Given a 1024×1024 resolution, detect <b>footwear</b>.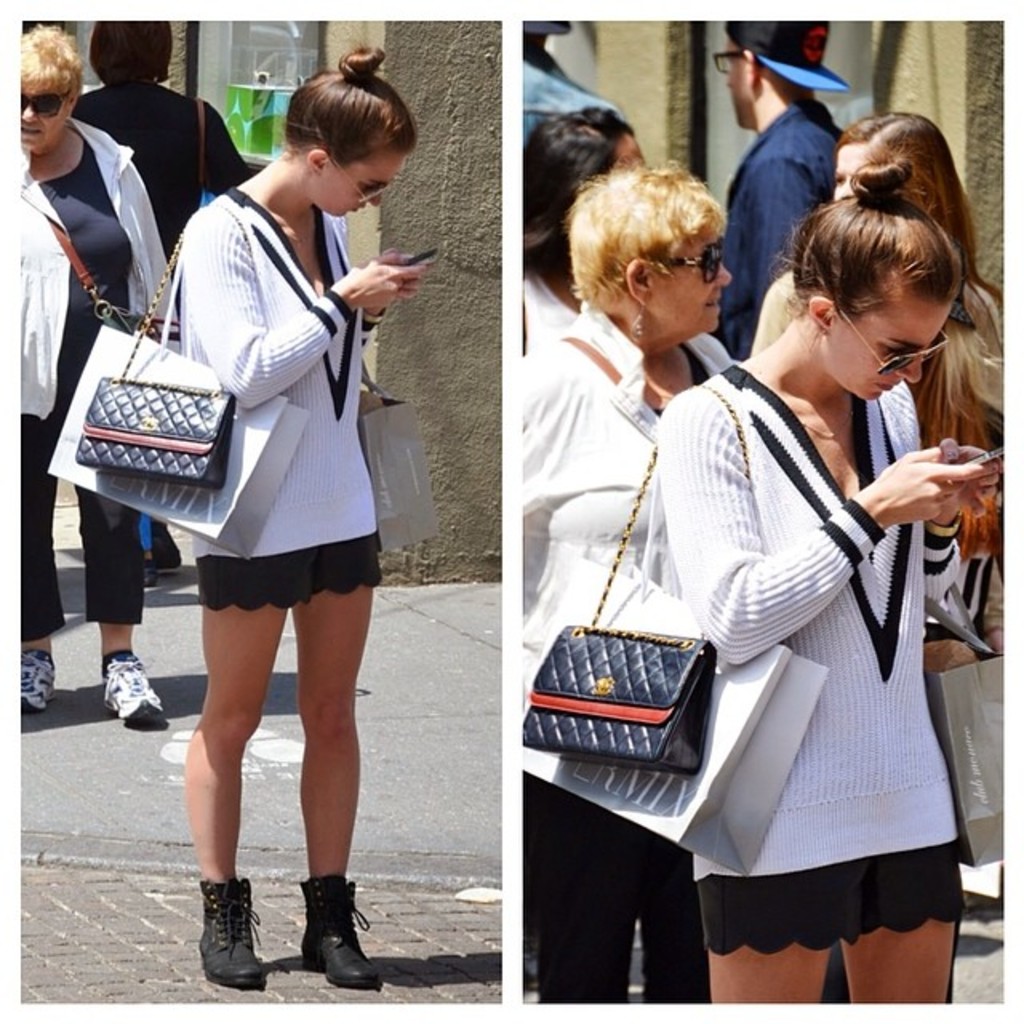
l=98, t=653, r=171, b=725.
